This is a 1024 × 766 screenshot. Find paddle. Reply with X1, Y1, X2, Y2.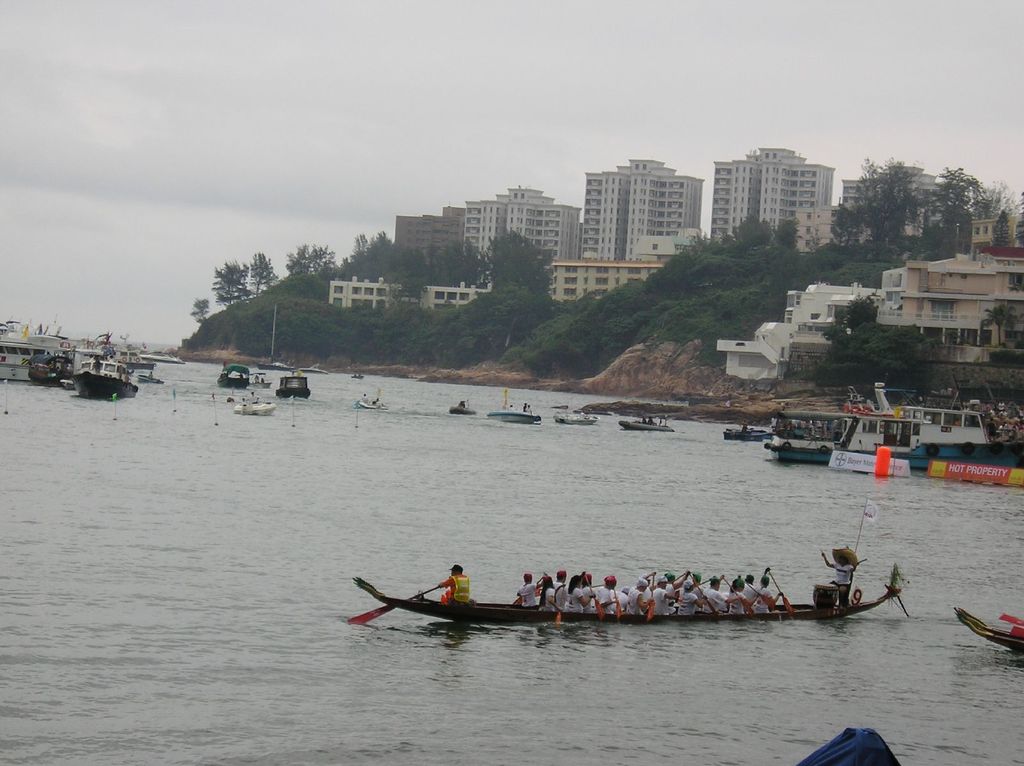
747, 583, 776, 608.
